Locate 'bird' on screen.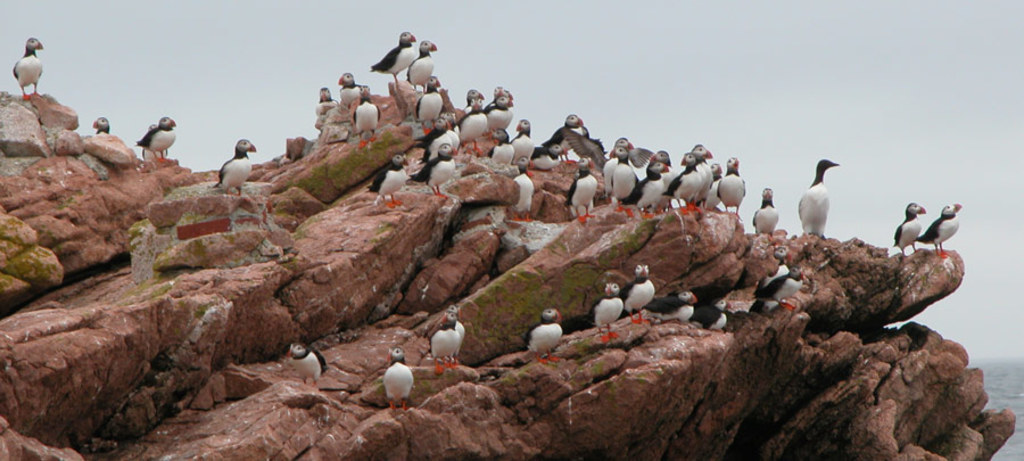
On screen at crop(642, 287, 694, 327).
